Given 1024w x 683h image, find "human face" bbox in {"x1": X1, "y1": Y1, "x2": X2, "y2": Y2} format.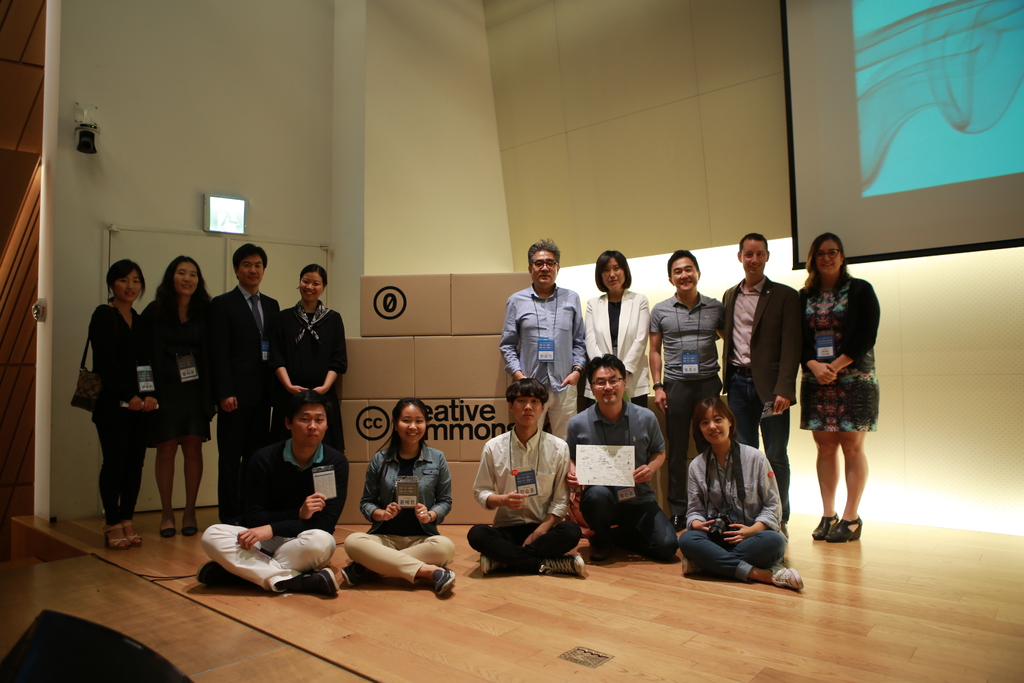
{"x1": 111, "y1": 267, "x2": 144, "y2": 304}.
